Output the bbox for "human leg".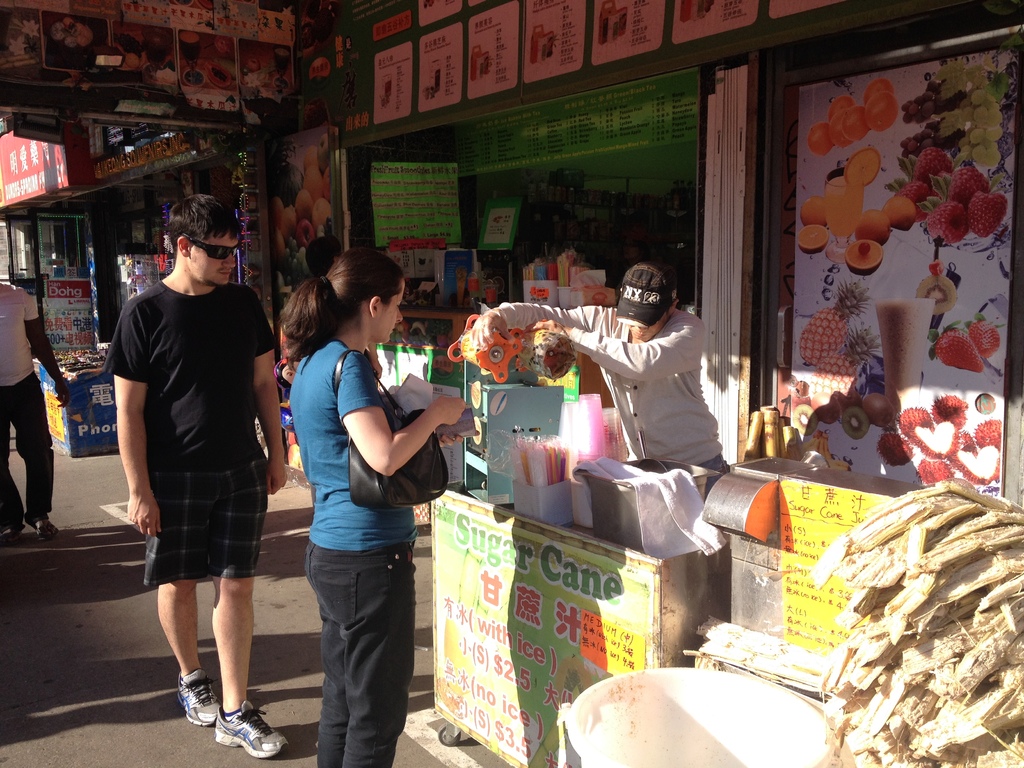
0/390/21/538.
